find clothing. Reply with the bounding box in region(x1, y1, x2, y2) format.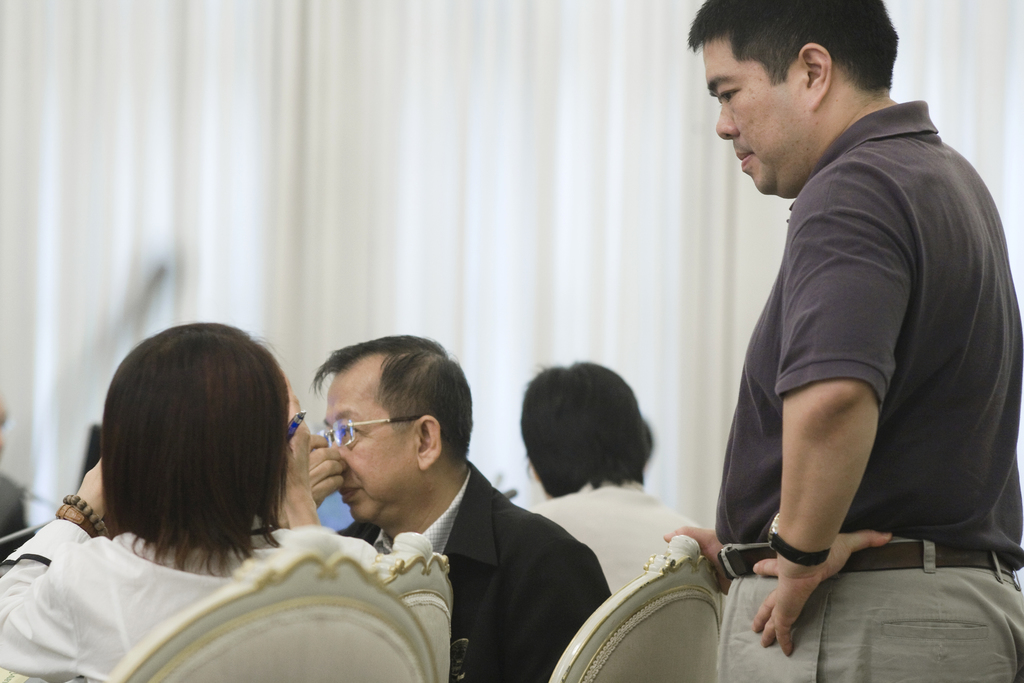
region(2, 518, 429, 682).
